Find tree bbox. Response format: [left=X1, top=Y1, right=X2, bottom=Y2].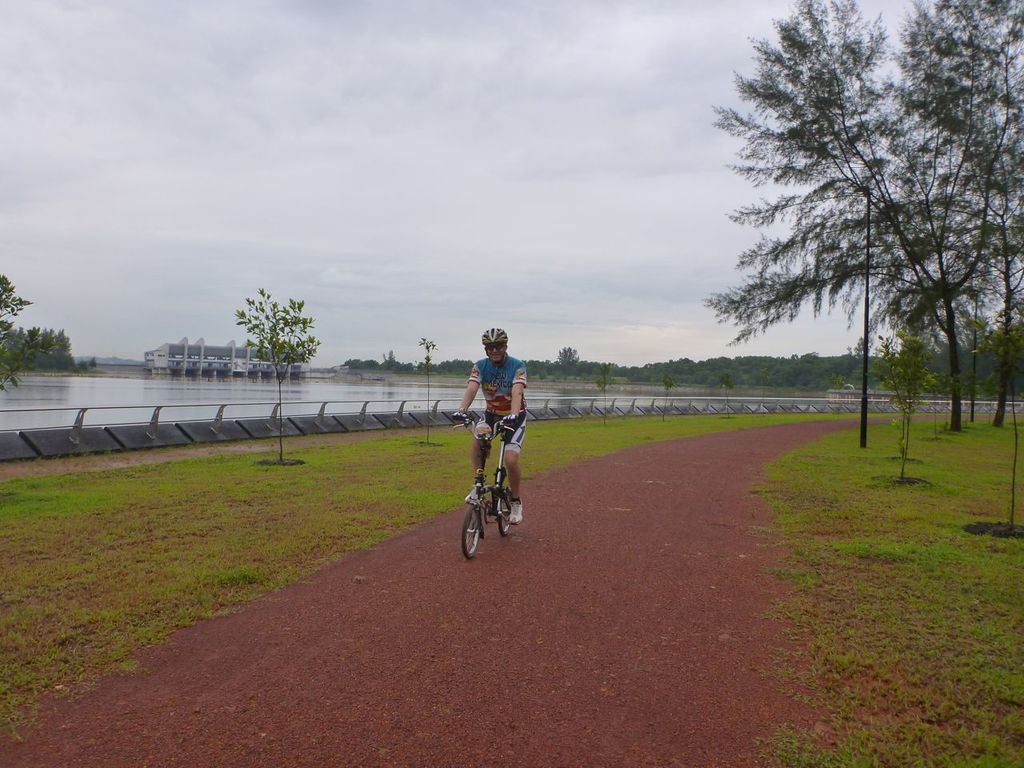
[left=0, top=271, right=78, bottom=394].
